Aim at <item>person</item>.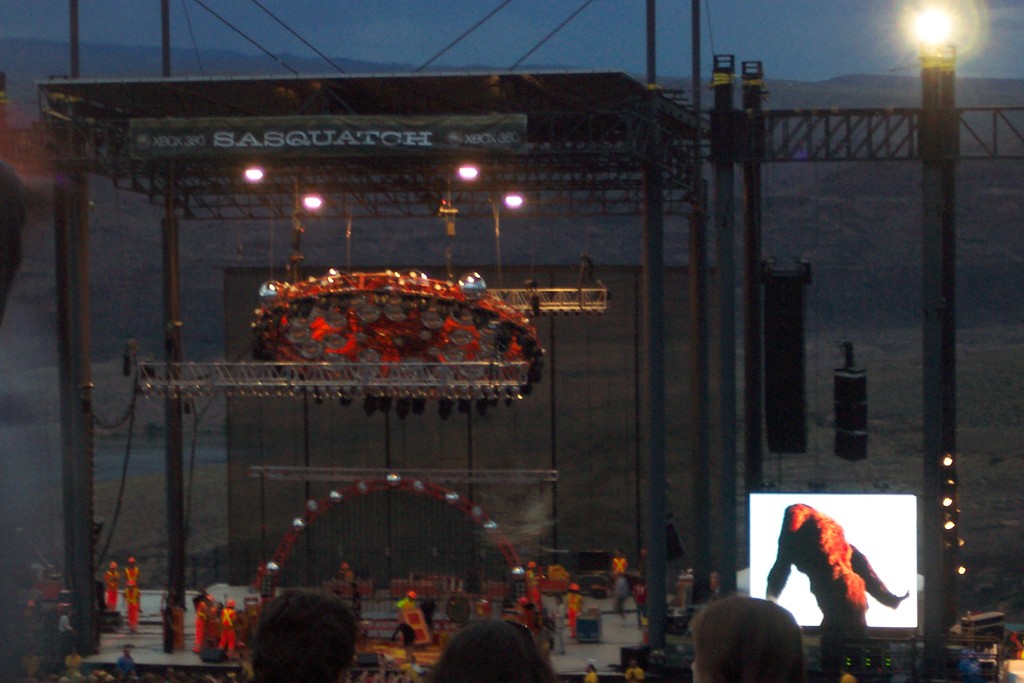
Aimed at (x1=188, y1=591, x2=224, y2=654).
